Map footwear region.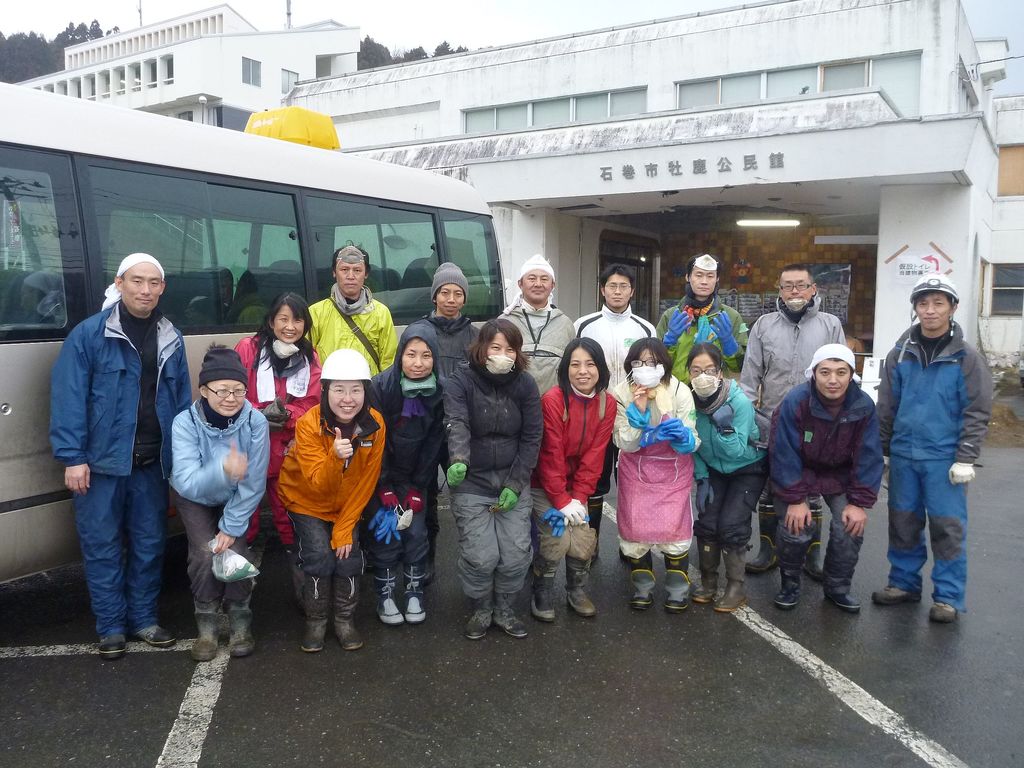
Mapped to <region>227, 596, 259, 660</region>.
